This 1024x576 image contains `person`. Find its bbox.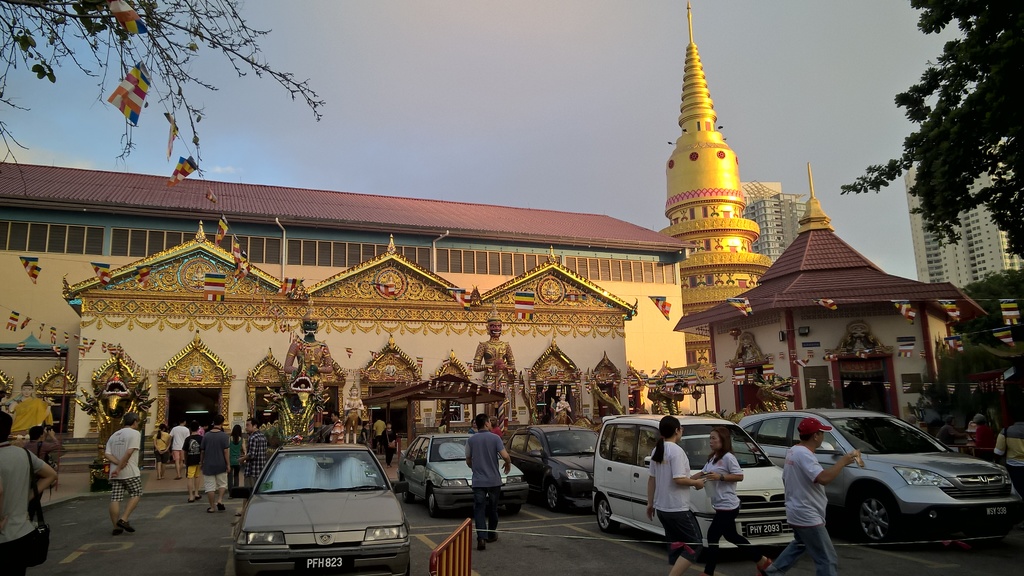
<box>181,423,204,504</box>.
